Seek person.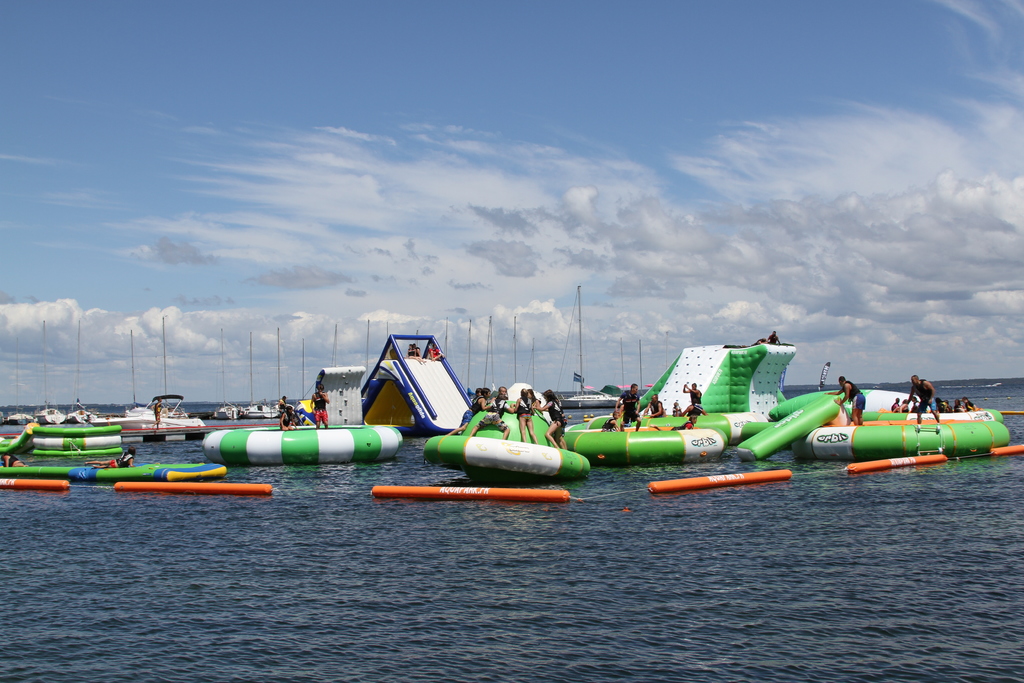
region(278, 406, 295, 428).
